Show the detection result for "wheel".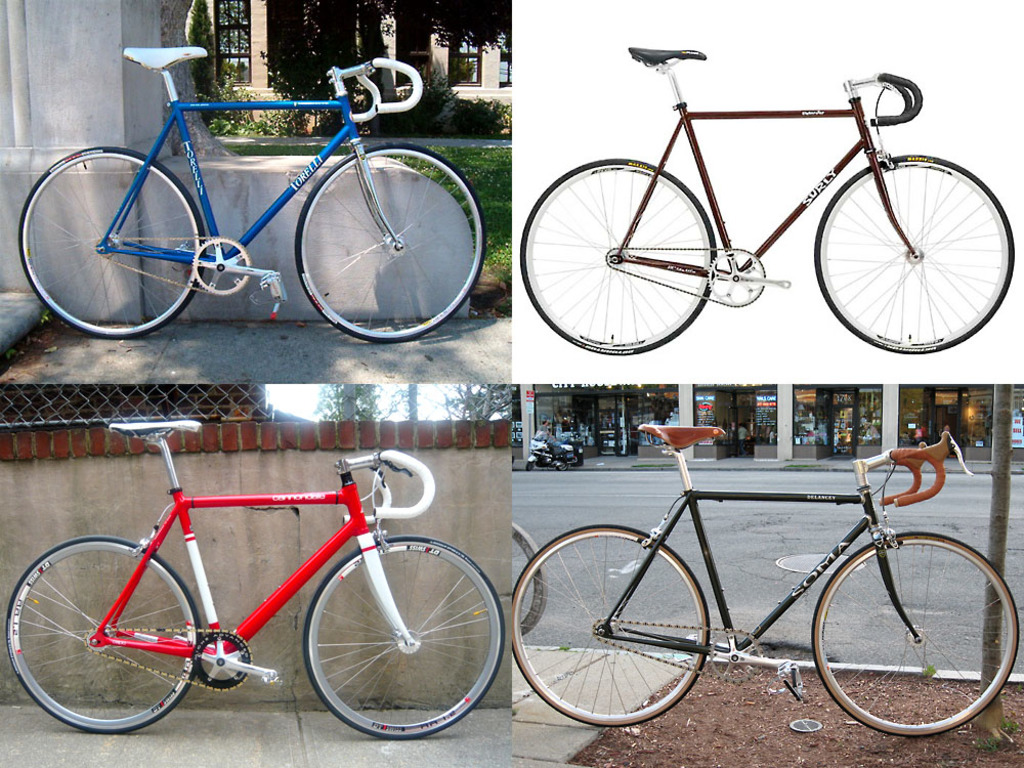
region(814, 141, 995, 348).
